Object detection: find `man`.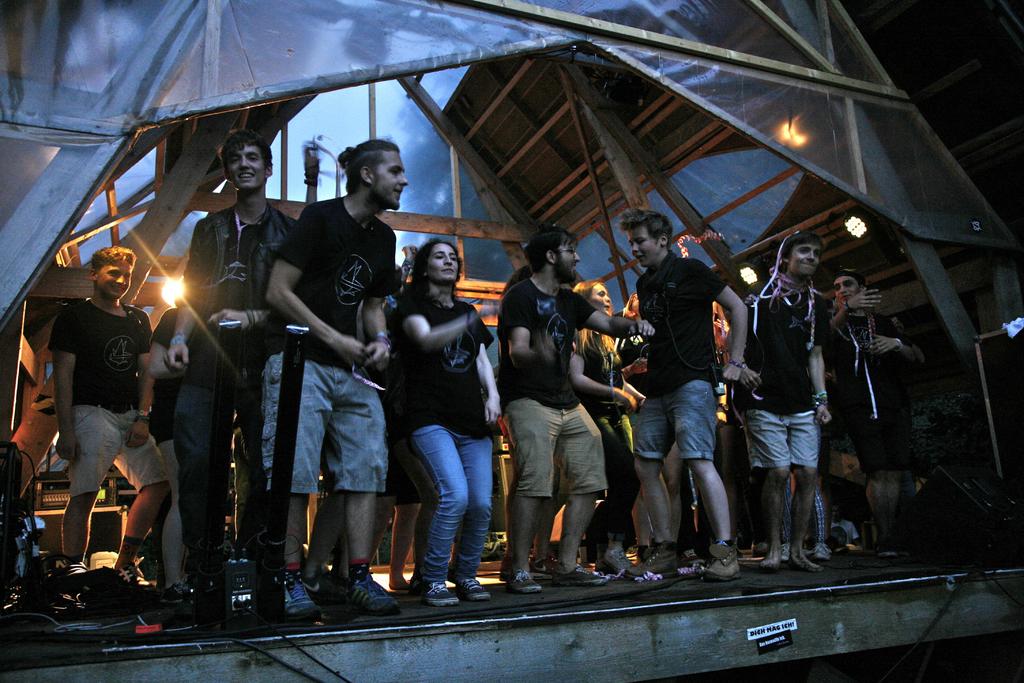
BBox(824, 267, 926, 558).
